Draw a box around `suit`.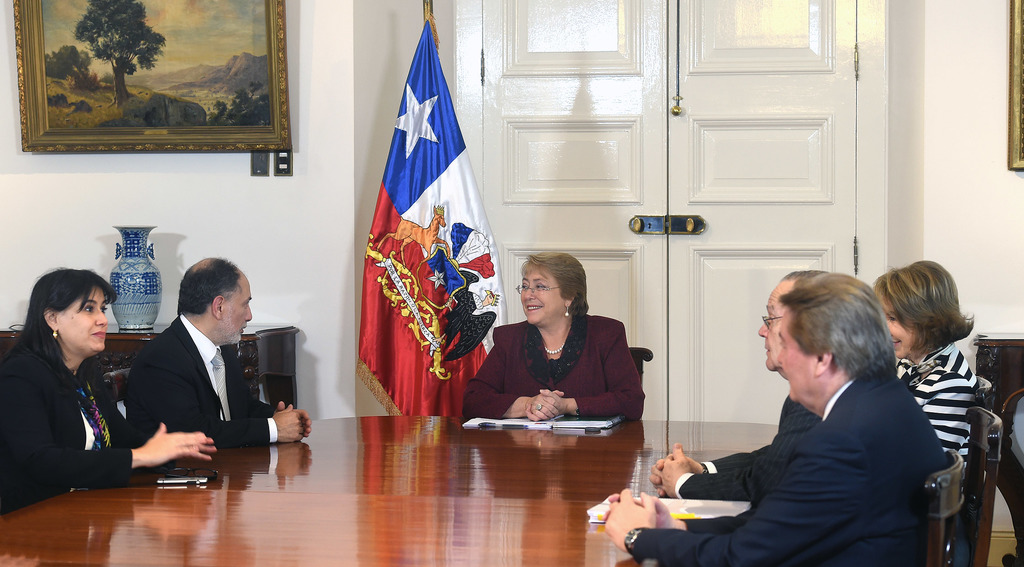
Rect(1, 338, 159, 518).
